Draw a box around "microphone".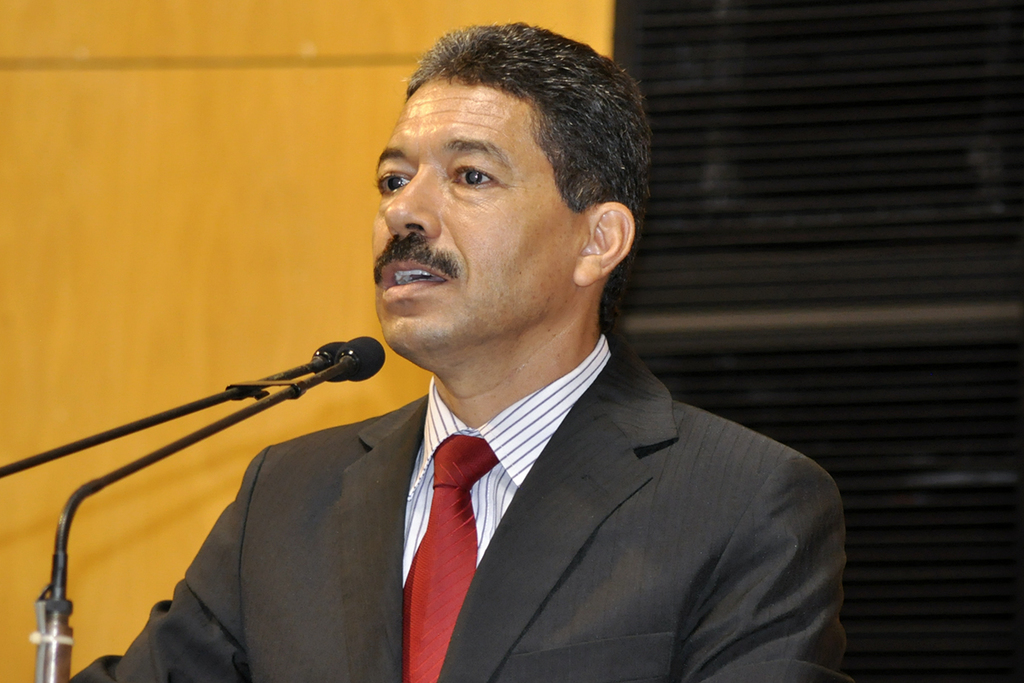
{"x1": 311, "y1": 340, "x2": 345, "y2": 377}.
